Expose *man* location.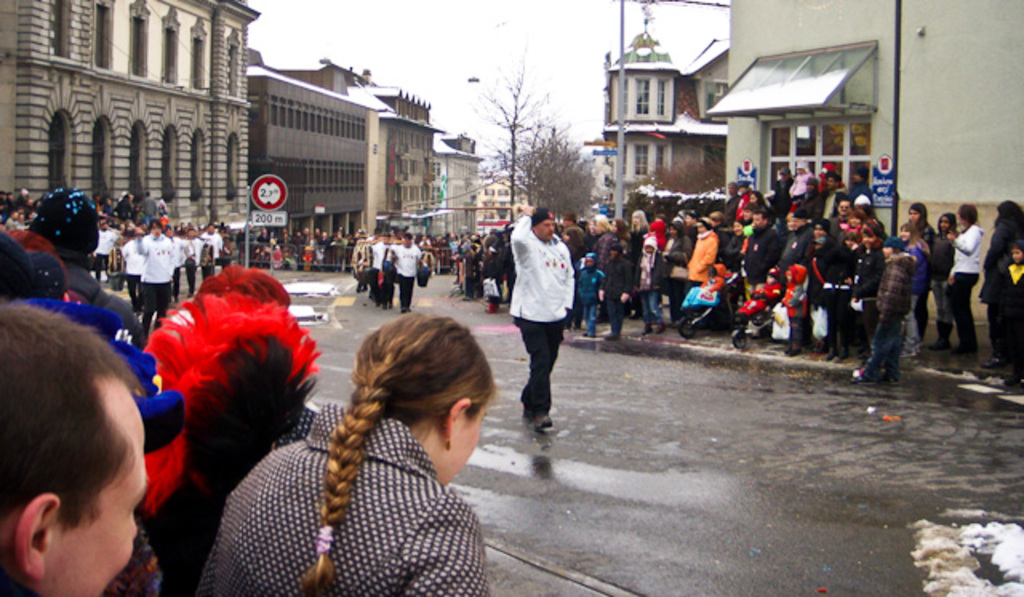
Exposed at left=843, top=163, right=867, bottom=195.
